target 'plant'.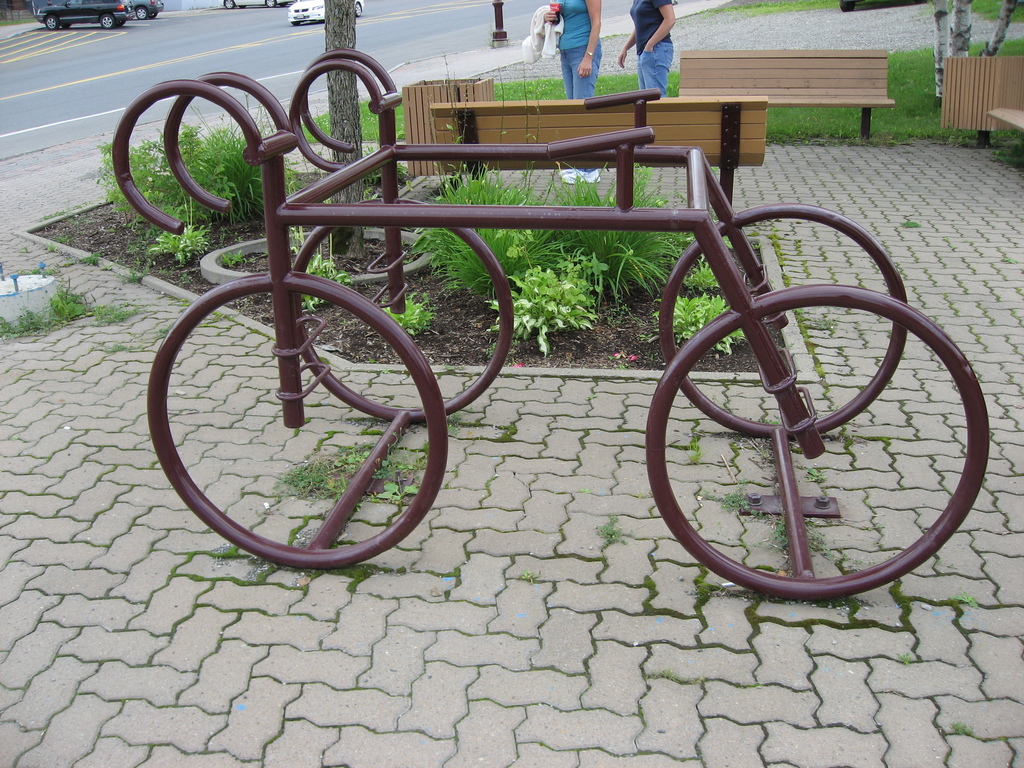
Target region: (382, 291, 439, 331).
